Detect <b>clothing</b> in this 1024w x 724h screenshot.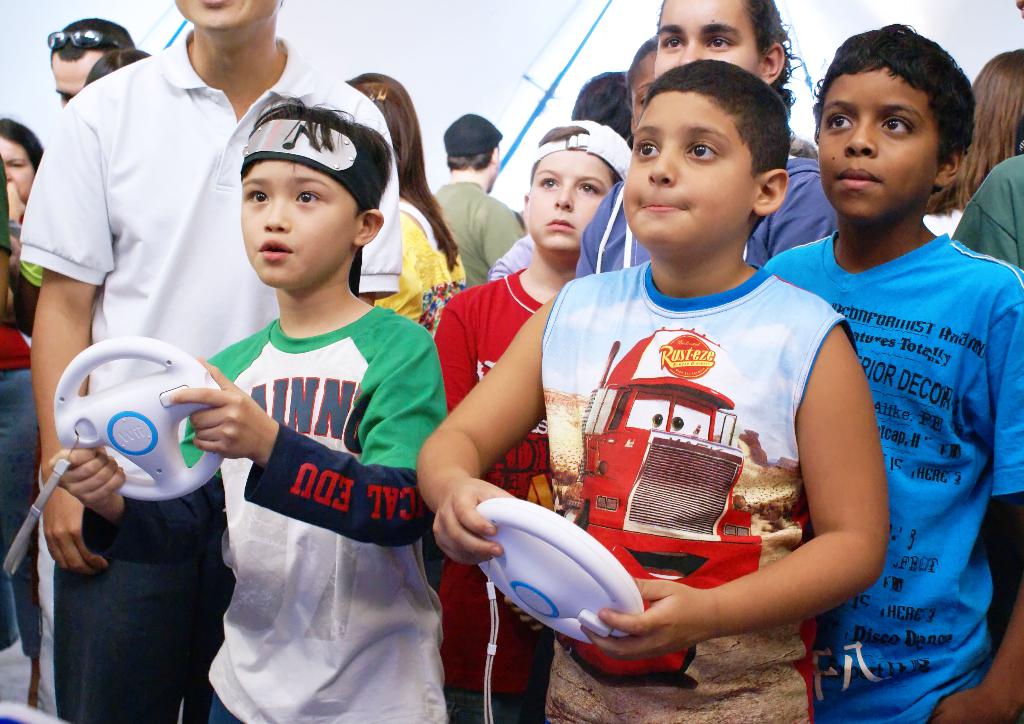
Detection: select_region(953, 155, 1023, 266).
